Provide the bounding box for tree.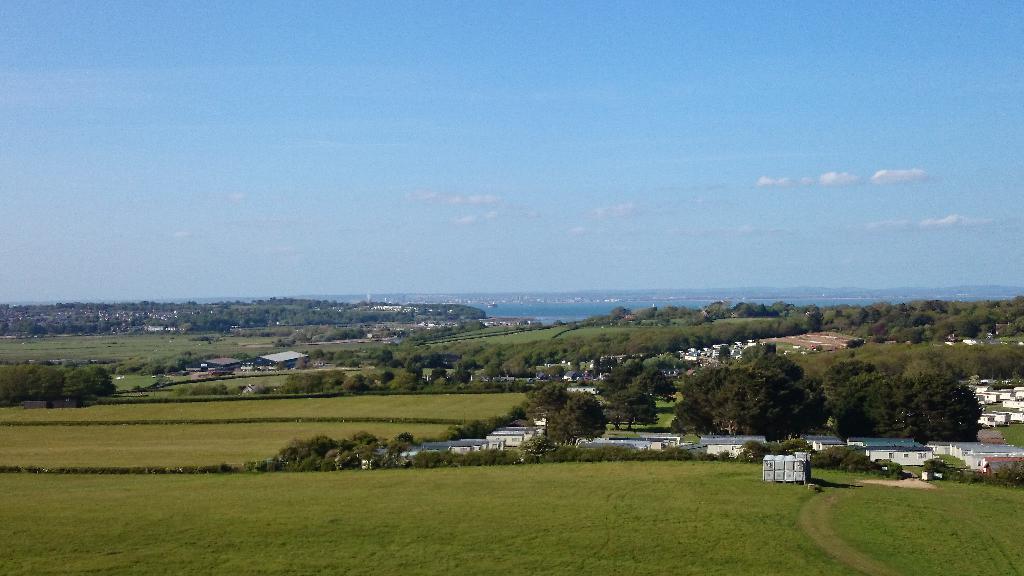
BBox(588, 362, 675, 431).
